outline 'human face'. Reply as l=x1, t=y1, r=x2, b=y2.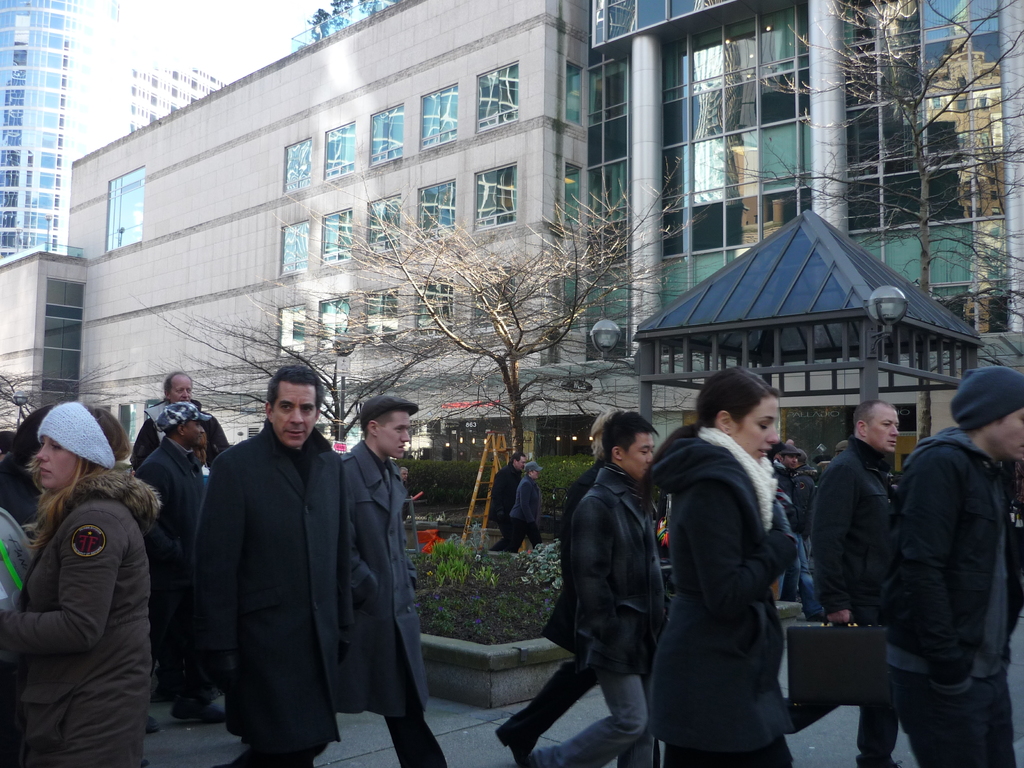
l=627, t=434, r=654, b=481.
